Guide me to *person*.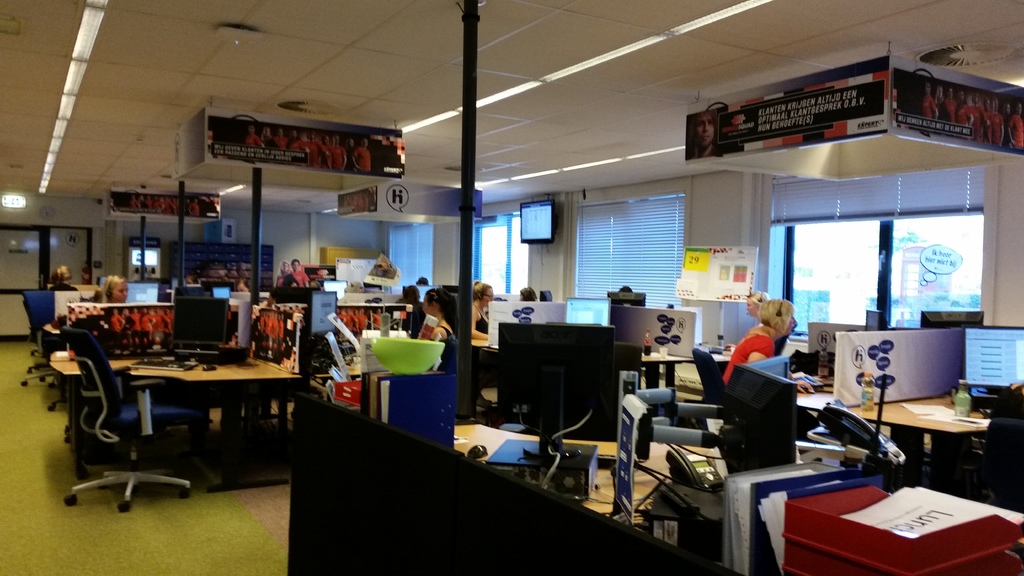
Guidance: 49/265/77/290.
